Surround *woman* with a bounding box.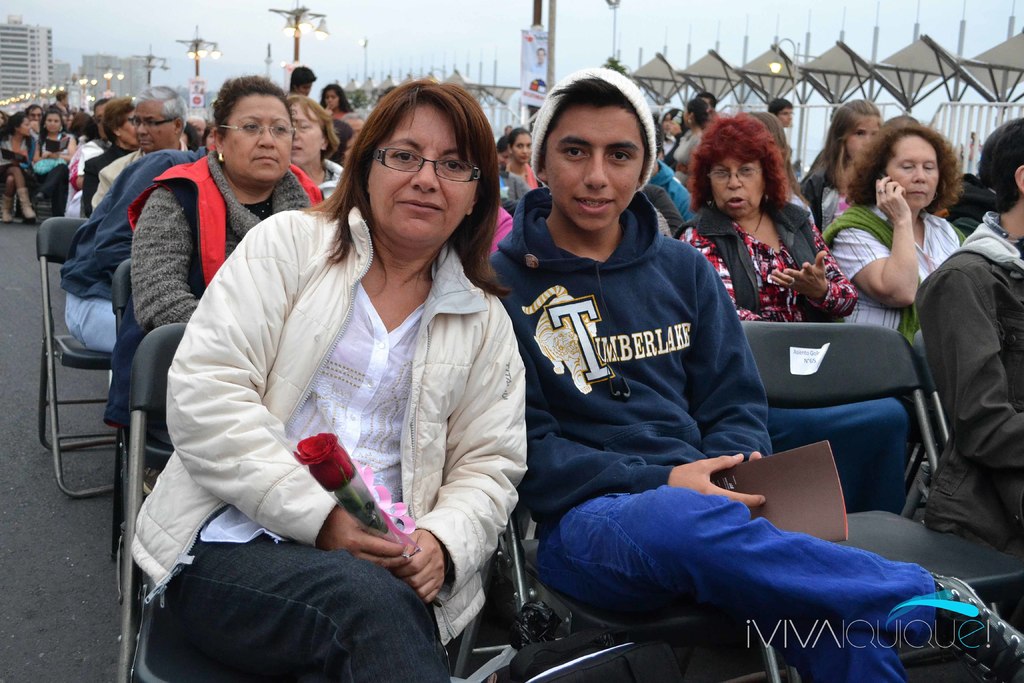
{"left": 129, "top": 76, "right": 529, "bottom": 682}.
